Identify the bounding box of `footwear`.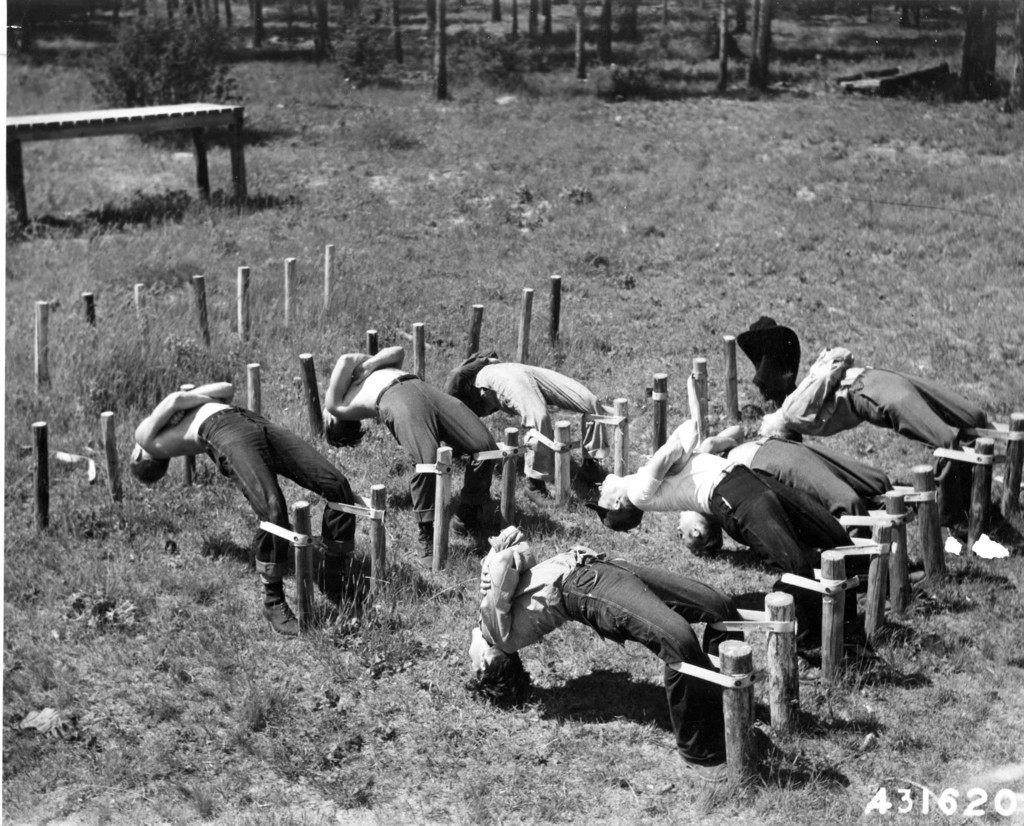
locate(252, 599, 308, 636).
